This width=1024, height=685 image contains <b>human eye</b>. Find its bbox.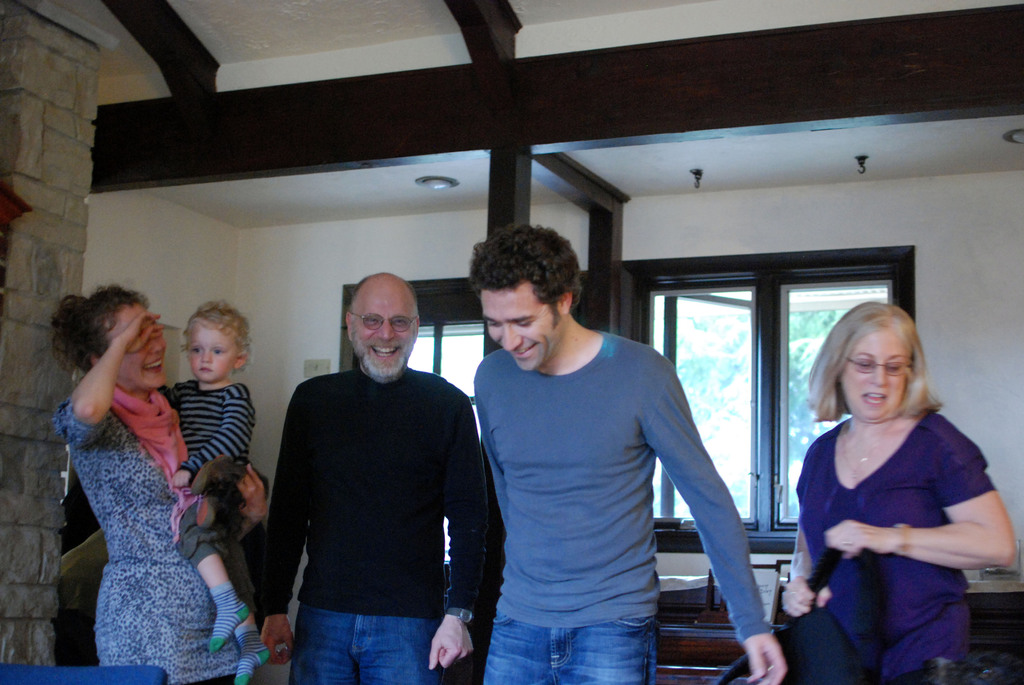
<box>884,359,905,374</box>.
